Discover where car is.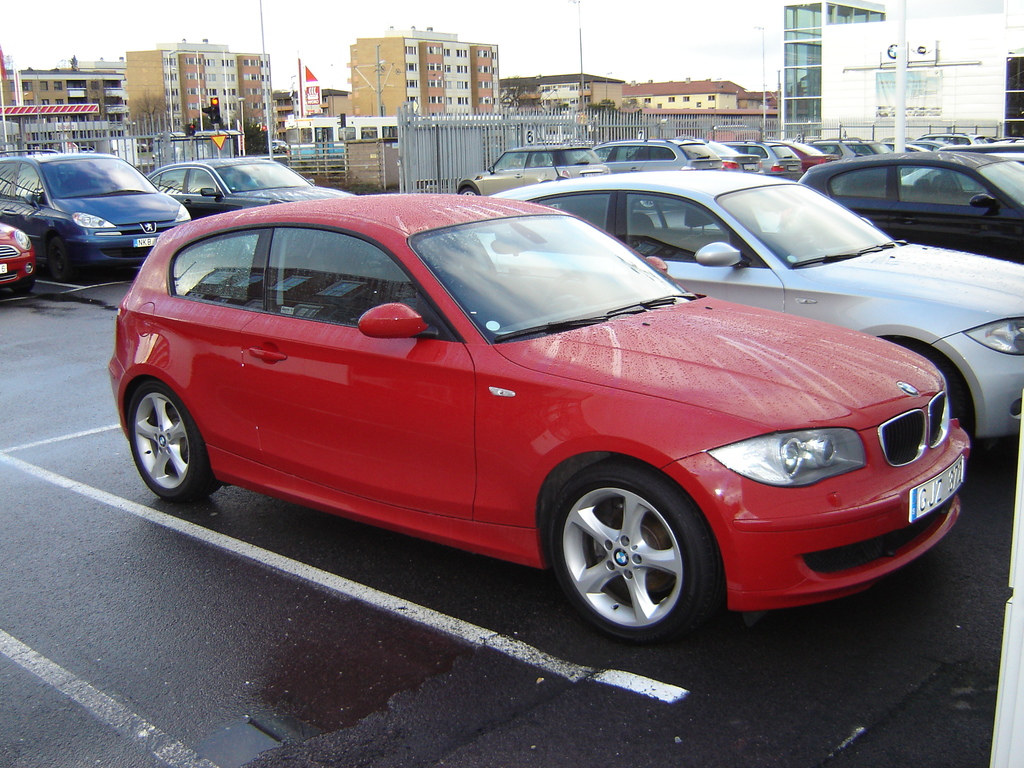
Discovered at (0,143,192,282).
